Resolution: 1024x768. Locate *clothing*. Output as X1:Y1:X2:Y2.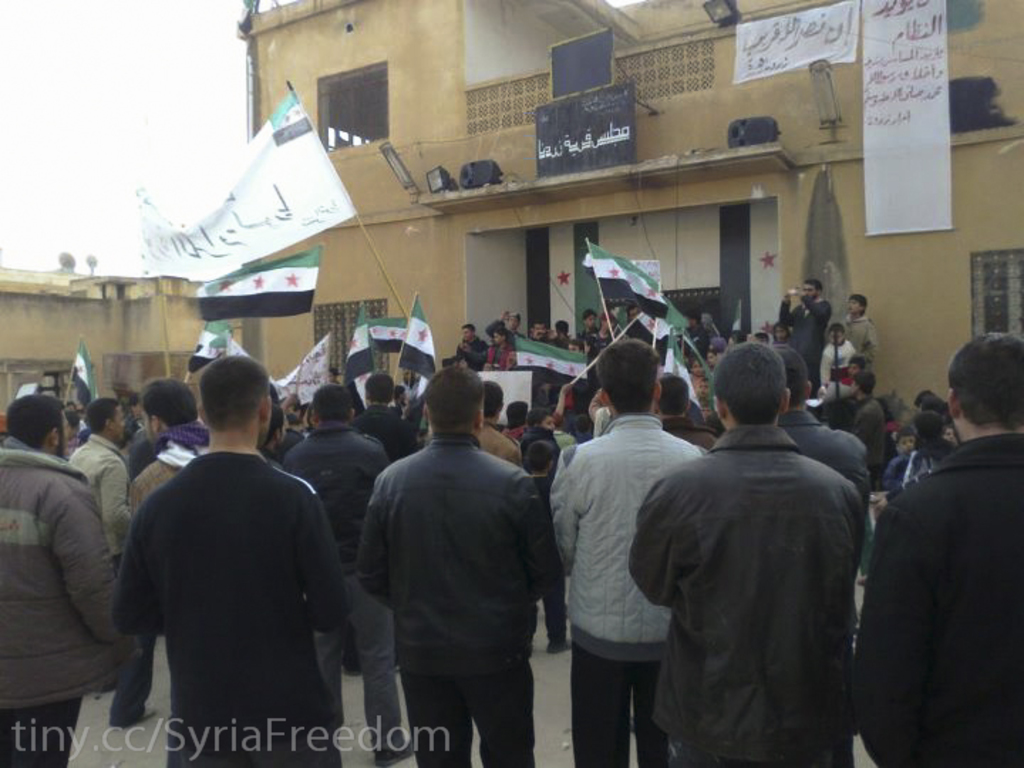
274:417:397:755.
